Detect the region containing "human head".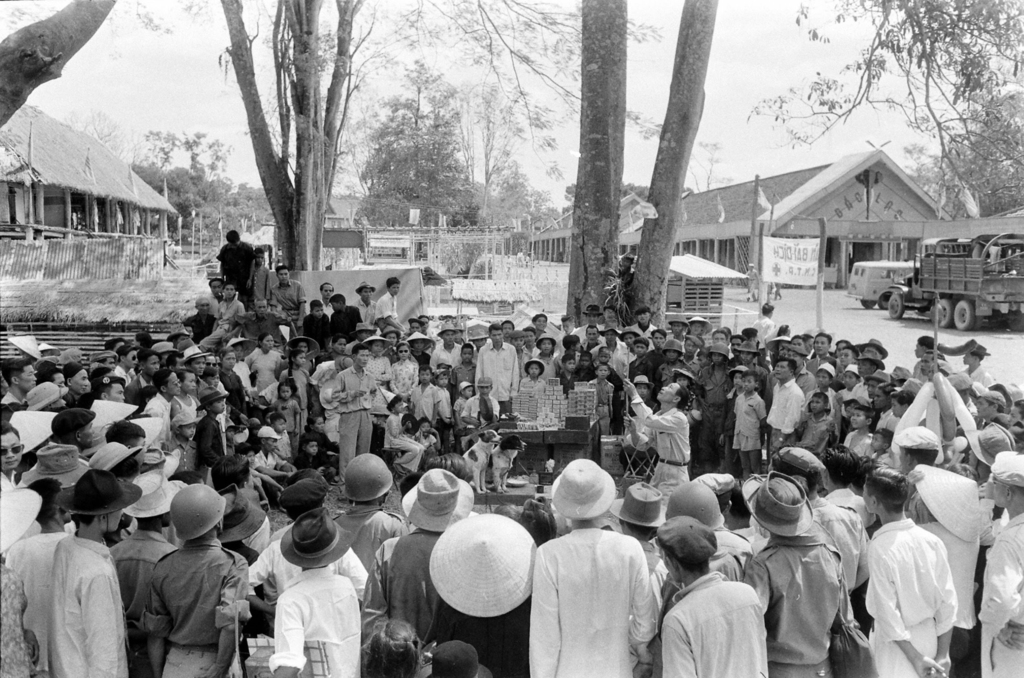
{"x1": 635, "y1": 305, "x2": 650, "y2": 327}.
